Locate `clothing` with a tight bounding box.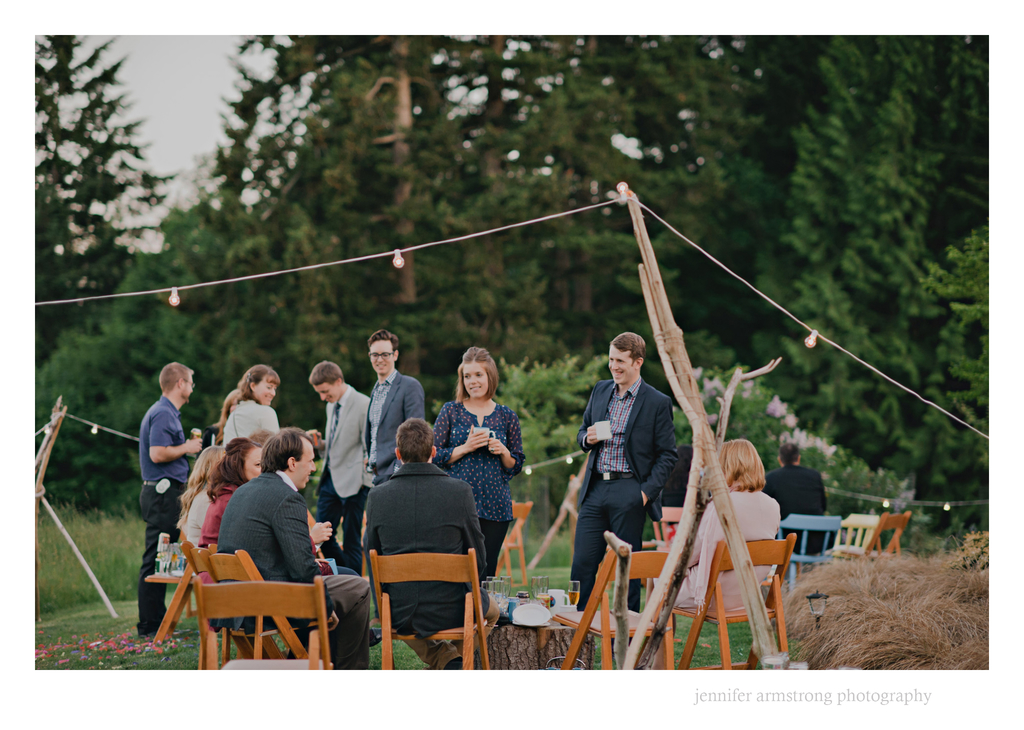
{"left": 367, "top": 372, "right": 420, "bottom": 572}.
